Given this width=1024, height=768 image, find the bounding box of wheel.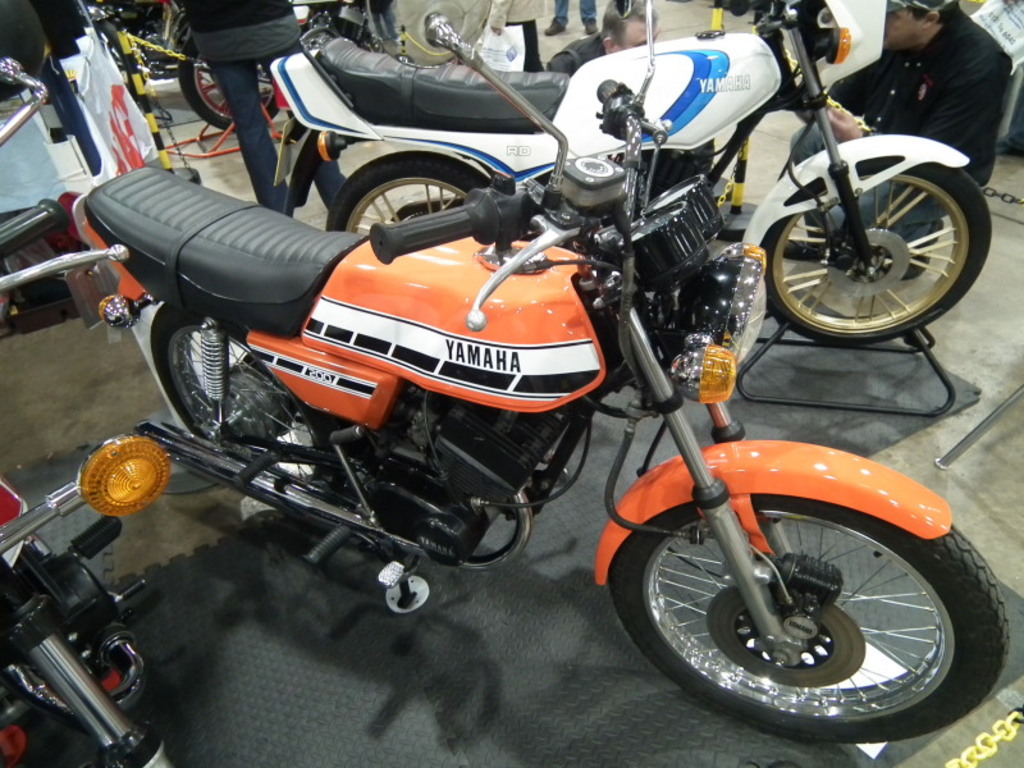
<bbox>323, 148, 498, 239</bbox>.
